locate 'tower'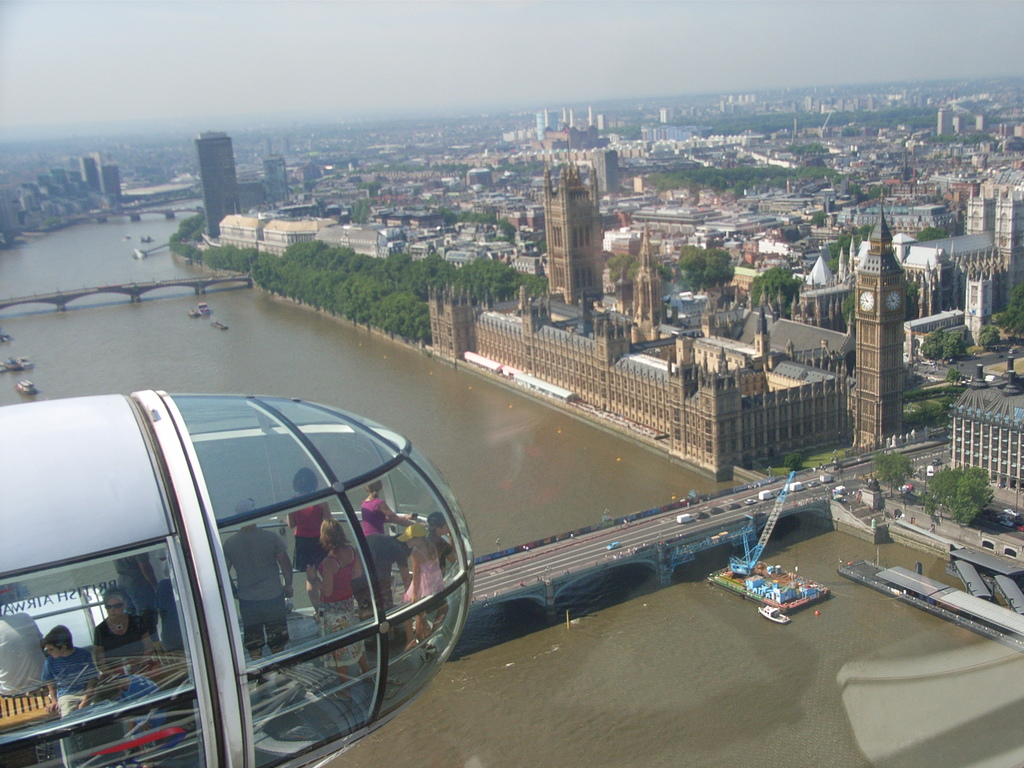
632 234 664 333
